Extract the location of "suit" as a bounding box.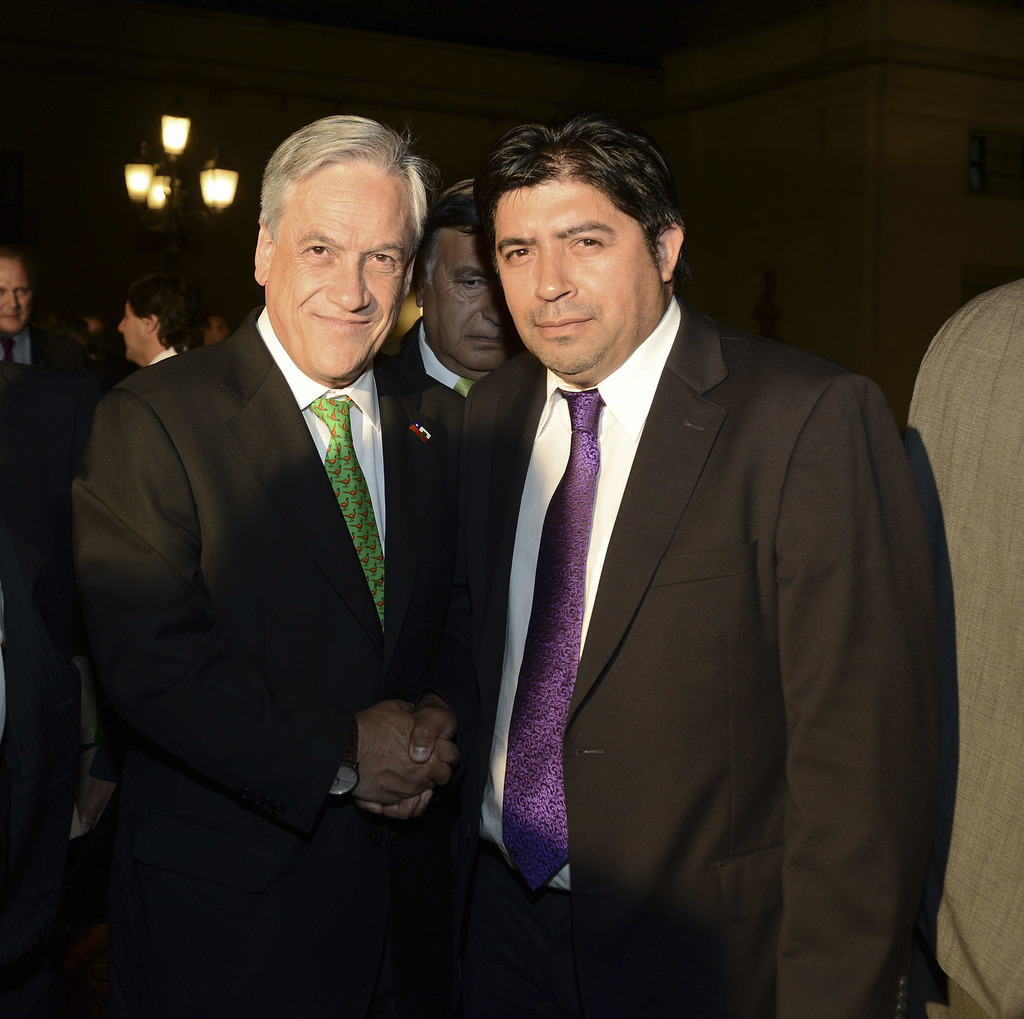
(x1=399, y1=339, x2=476, y2=466).
